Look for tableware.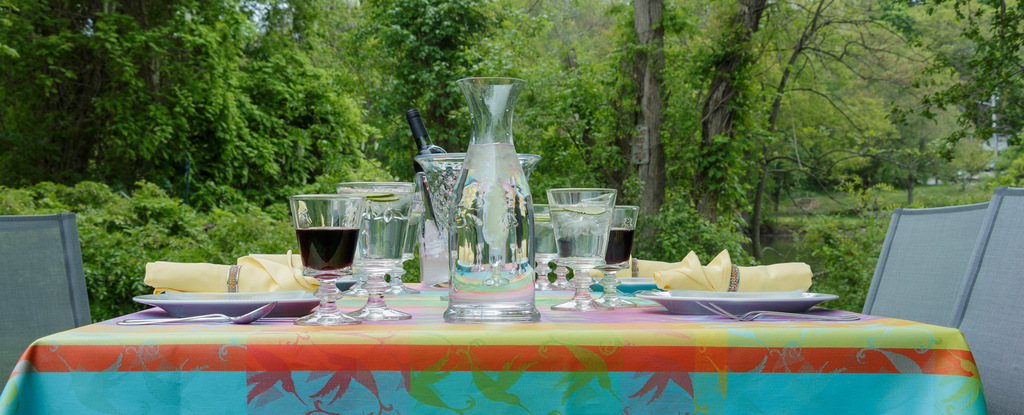
Found: left=436, top=92, right=544, bottom=302.
